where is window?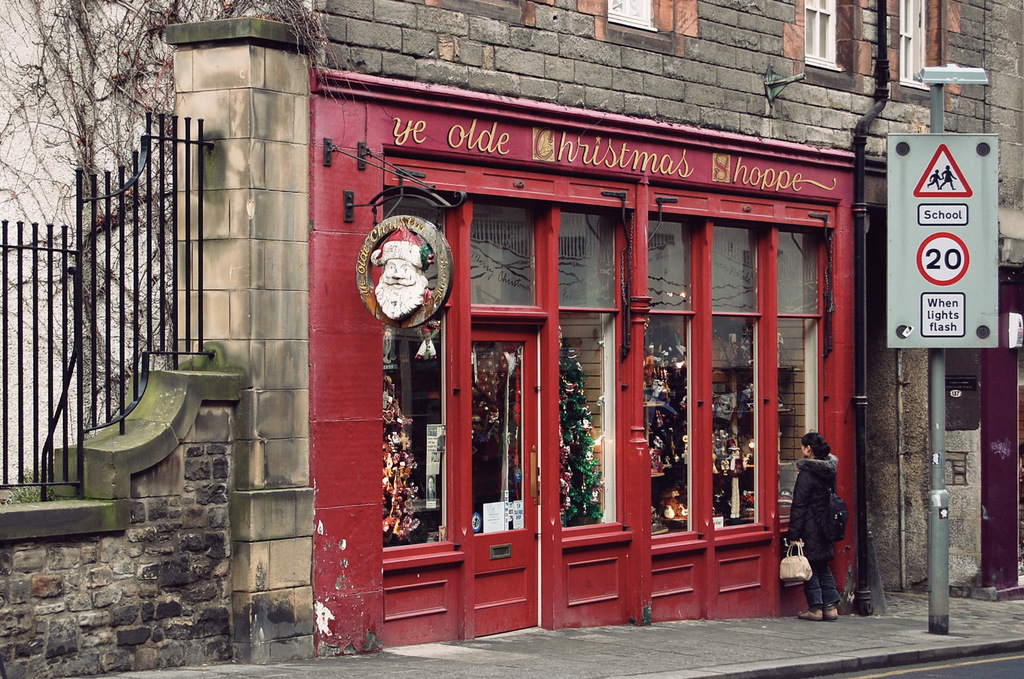
<bbox>601, 1, 662, 31</bbox>.
